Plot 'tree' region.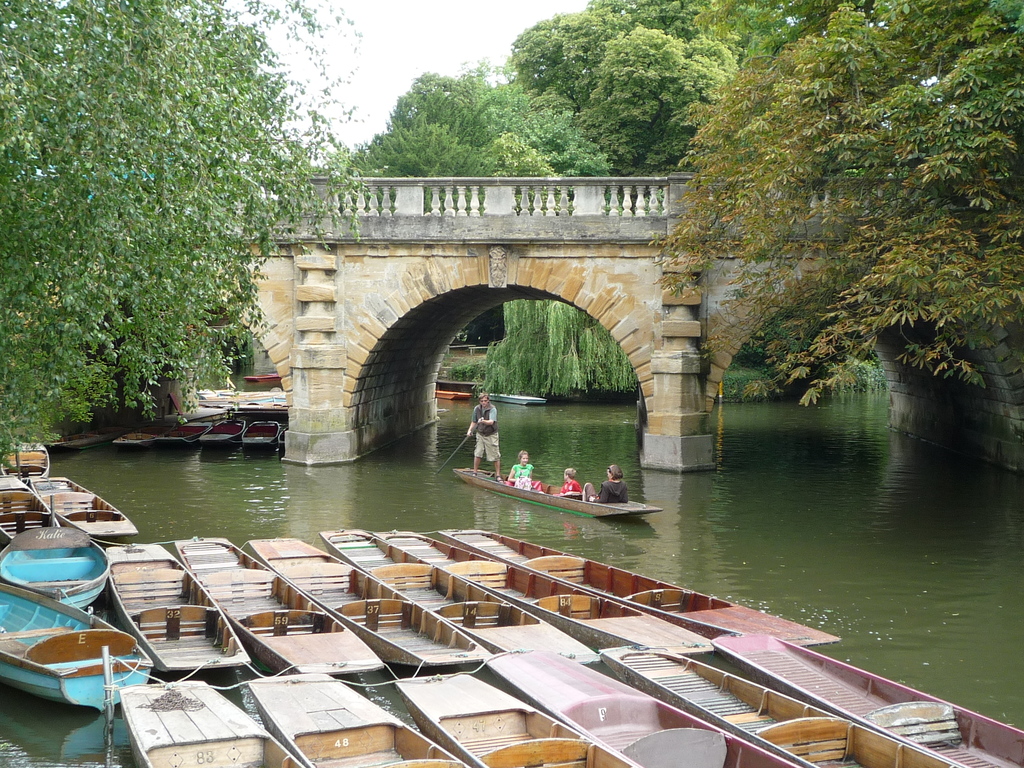
Plotted at bbox=[642, 1, 1023, 403].
